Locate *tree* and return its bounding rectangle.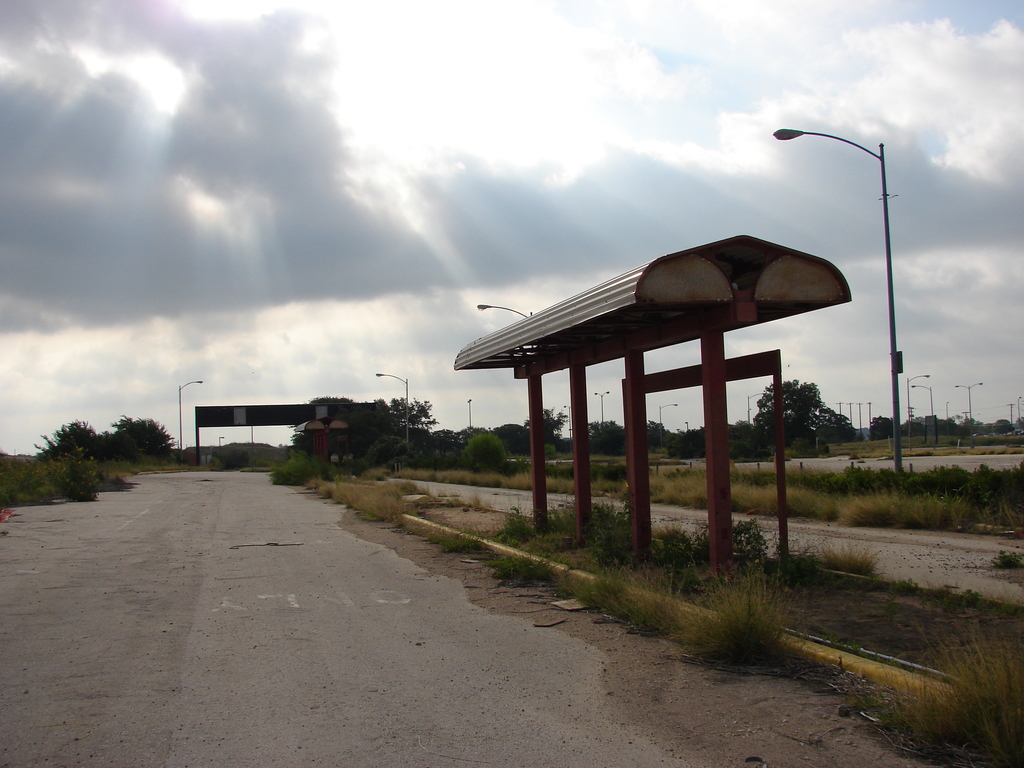
{"left": 867, "top": 414, "right": 902, "bottom": 442}.
